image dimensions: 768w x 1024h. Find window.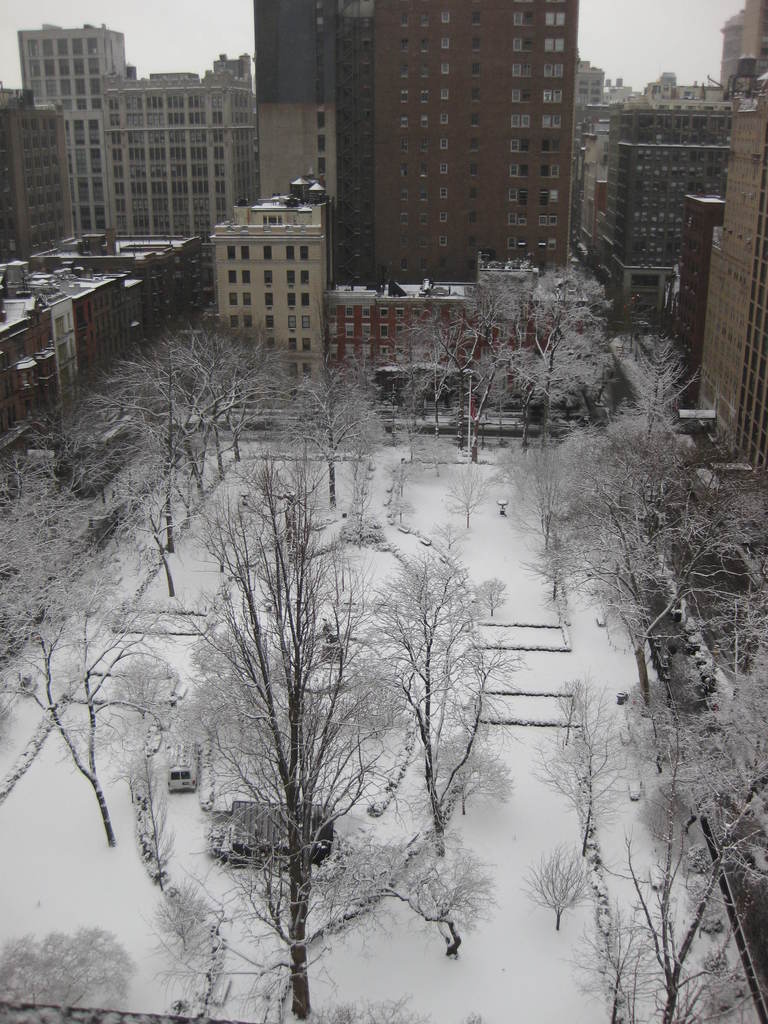
select_region(420, 38, 431, 50).
